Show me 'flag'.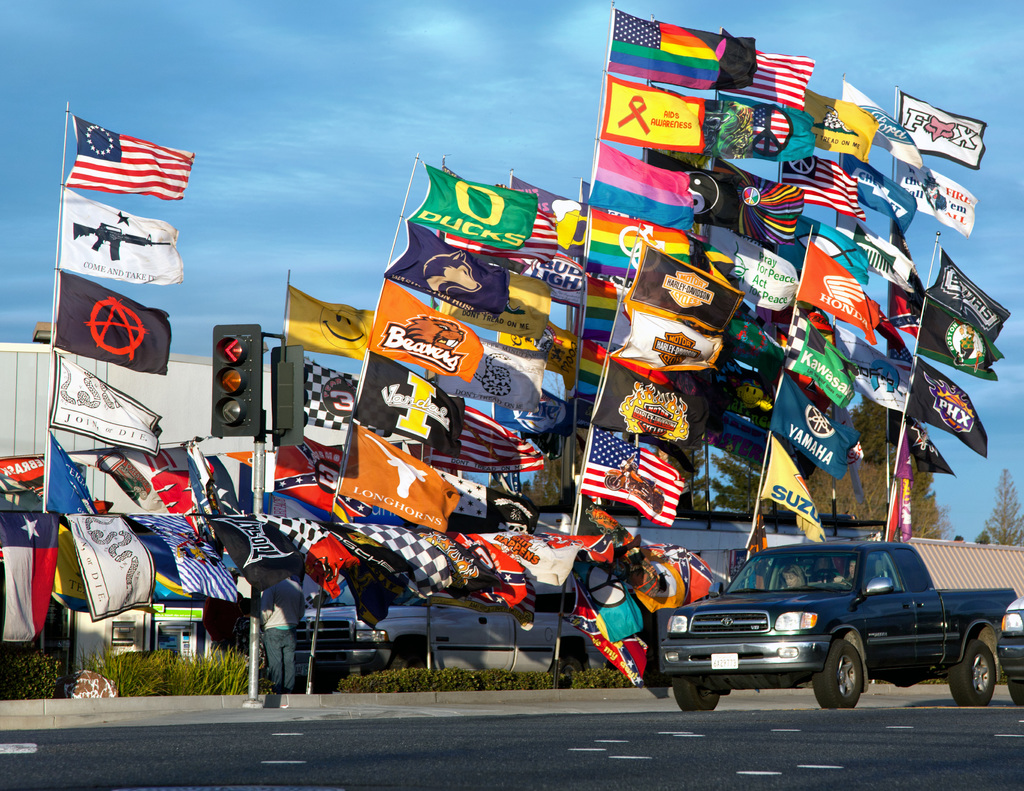
'flag' is here: rect(289, 287, 376, 371).
